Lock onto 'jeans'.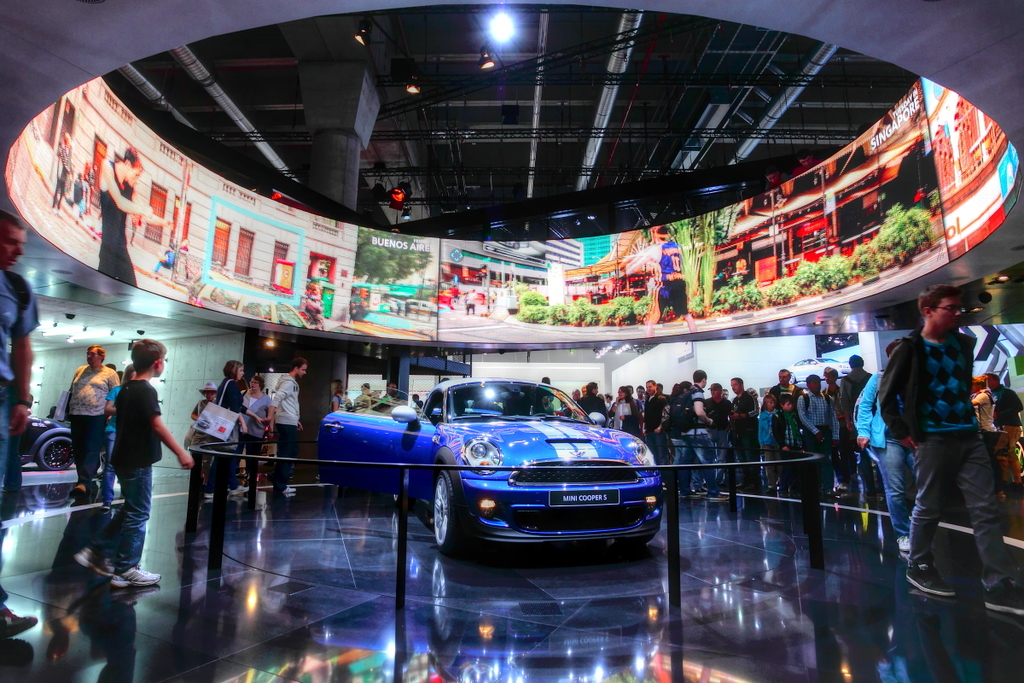
Locked: bbox=(667, 435, 692, 483).
